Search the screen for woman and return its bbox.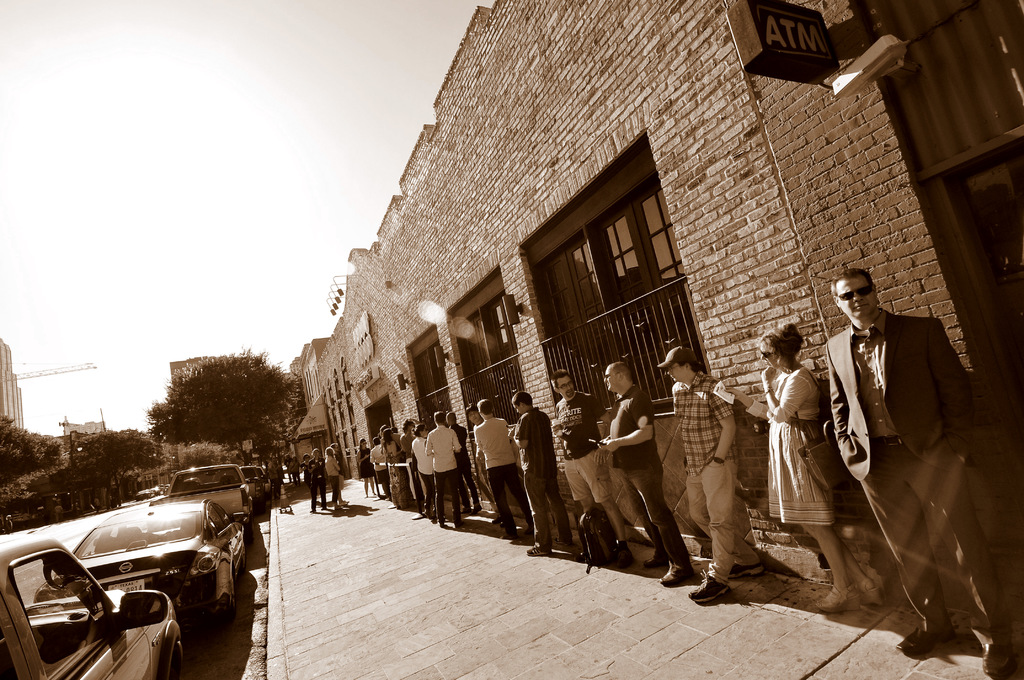
Found: rect(381, 429, 412, 512).
